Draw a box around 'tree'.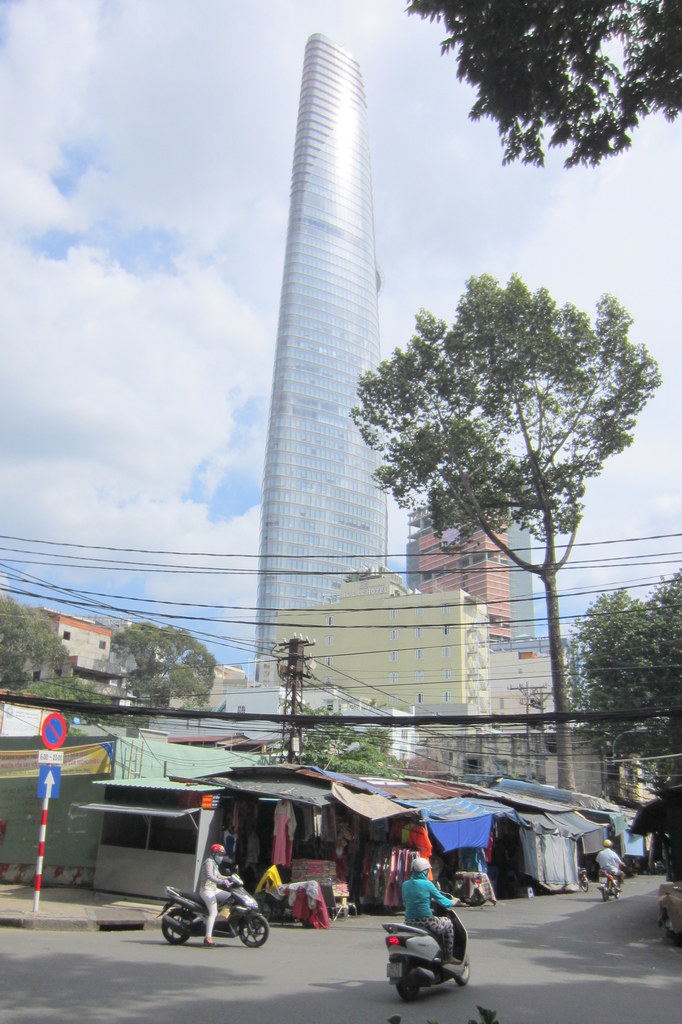
(x1=106, y1=620, x2=213, y2=704).
